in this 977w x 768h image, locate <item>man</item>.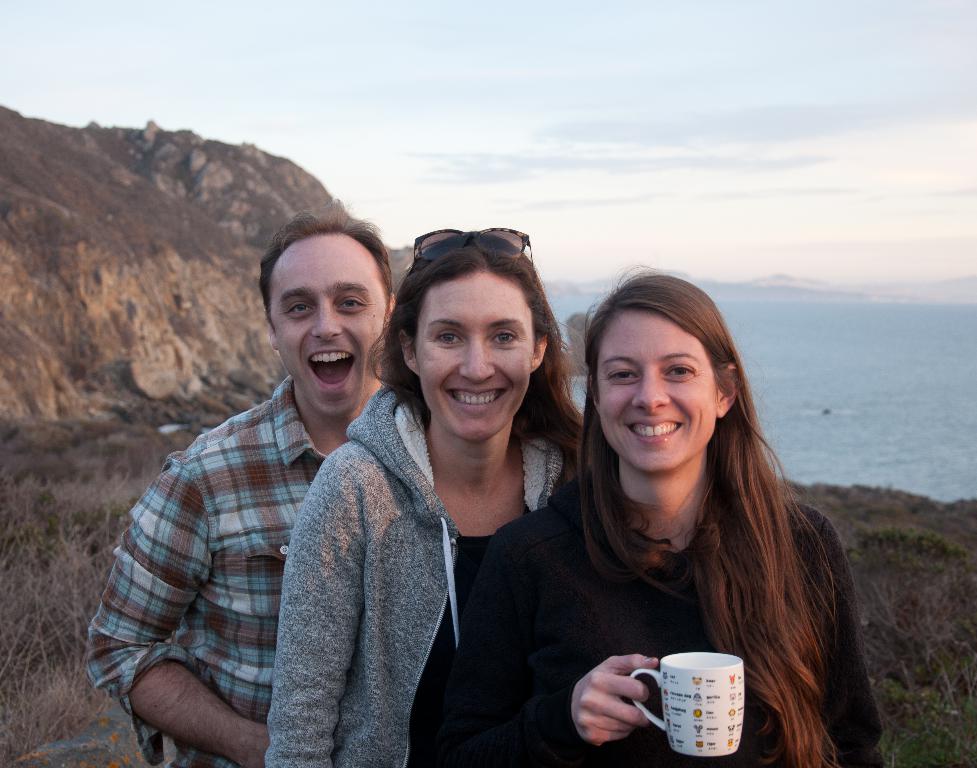
Bounding box: [left=89, top=214, right=405, bottom=767].
